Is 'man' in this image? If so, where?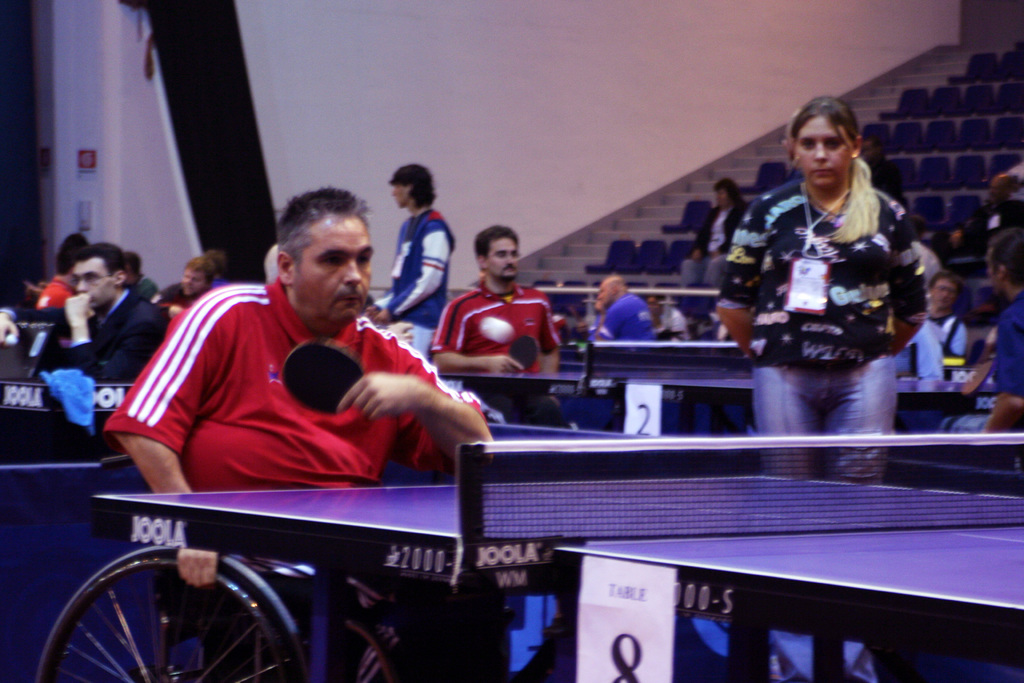
Yes, at [930,226,1023,431].
